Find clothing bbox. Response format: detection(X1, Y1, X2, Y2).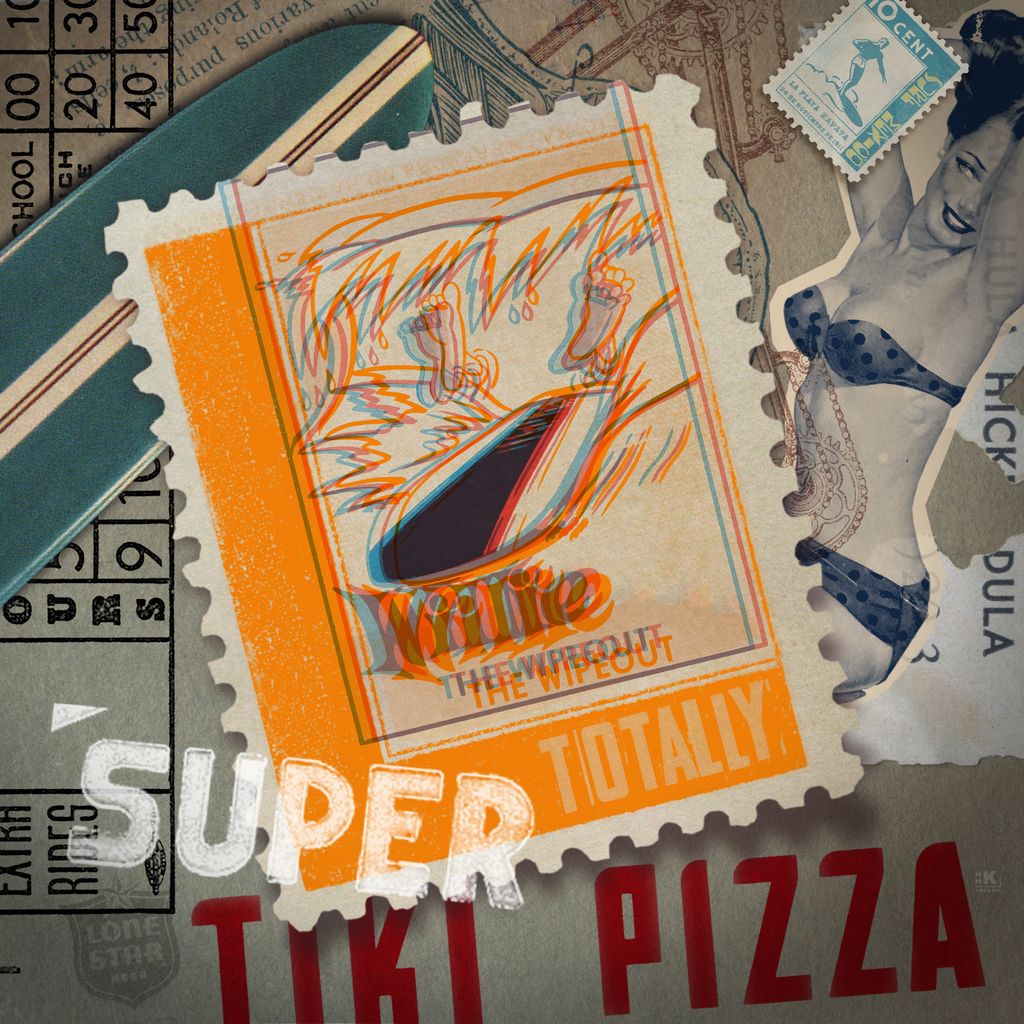
detection(802, 550, 945, 685).
